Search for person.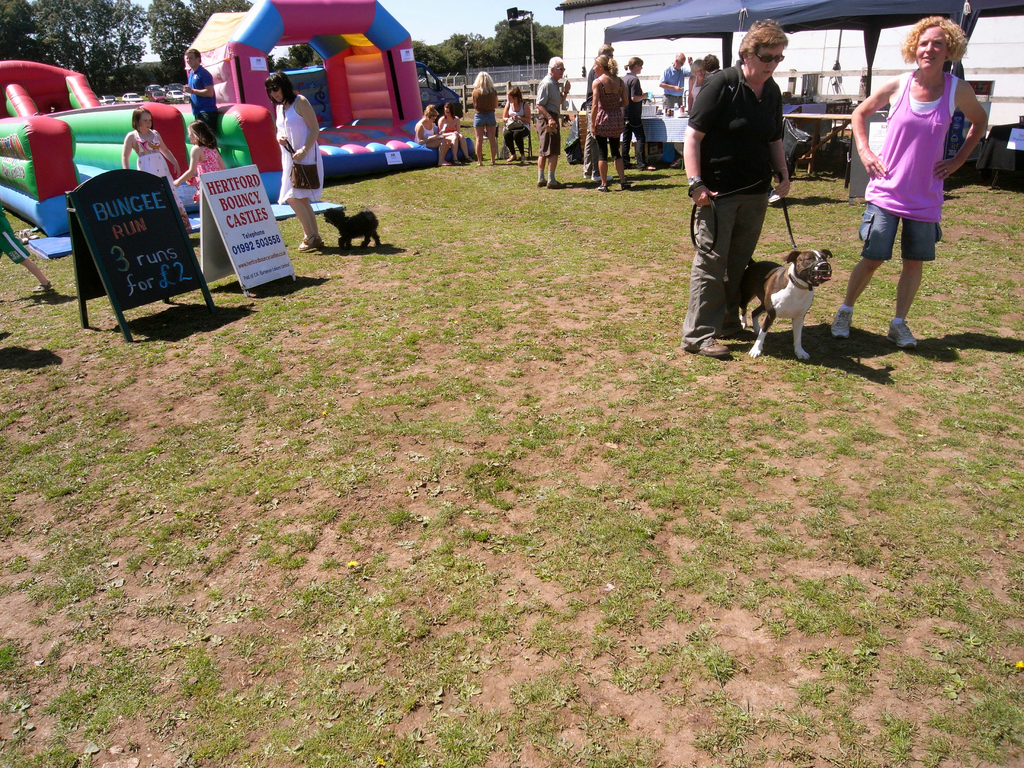
Found at l=692, t=56, r=699, b=98.
